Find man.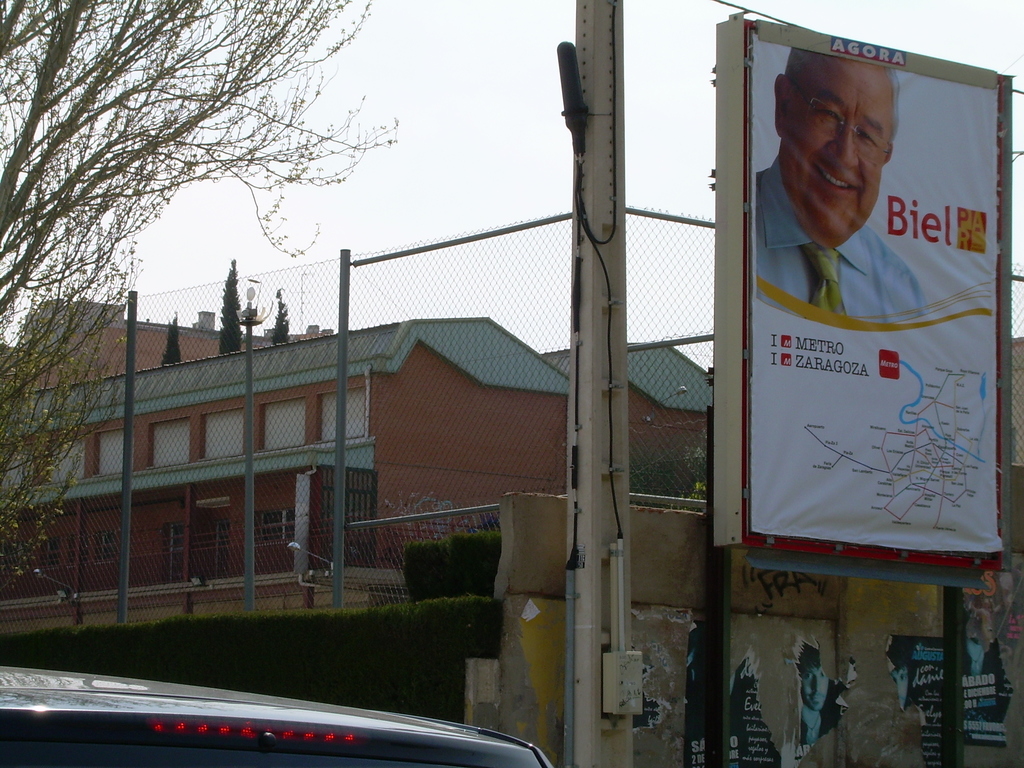
(x1=799, y1=643, x2=833, y2=746).
